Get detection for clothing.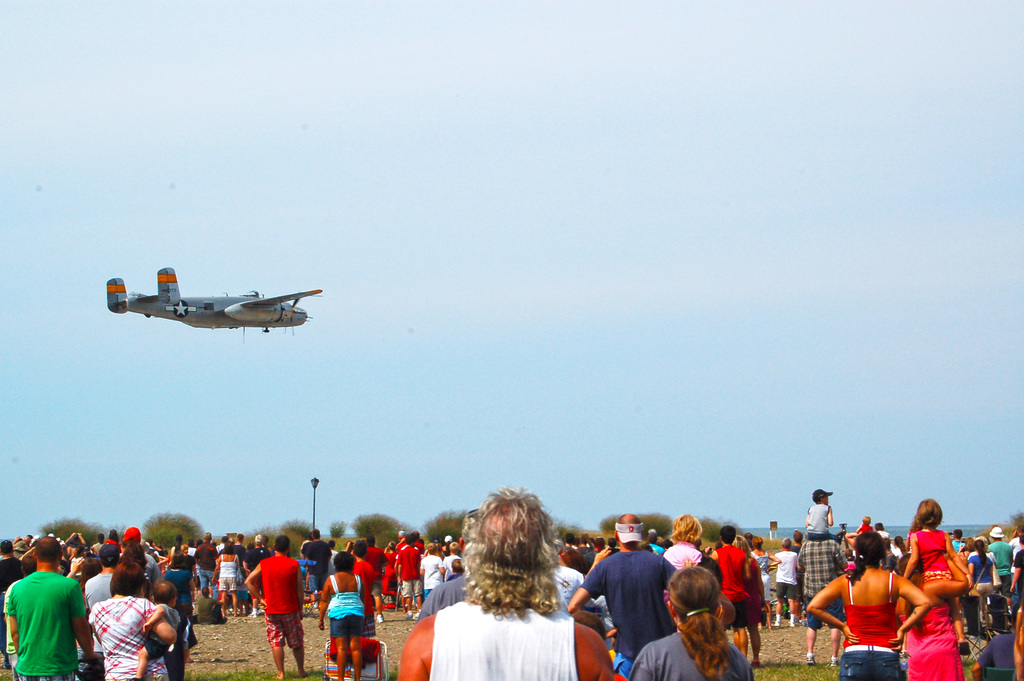
Detection: pyautogui.locateOnScreen(842, 566, 905, 680).
